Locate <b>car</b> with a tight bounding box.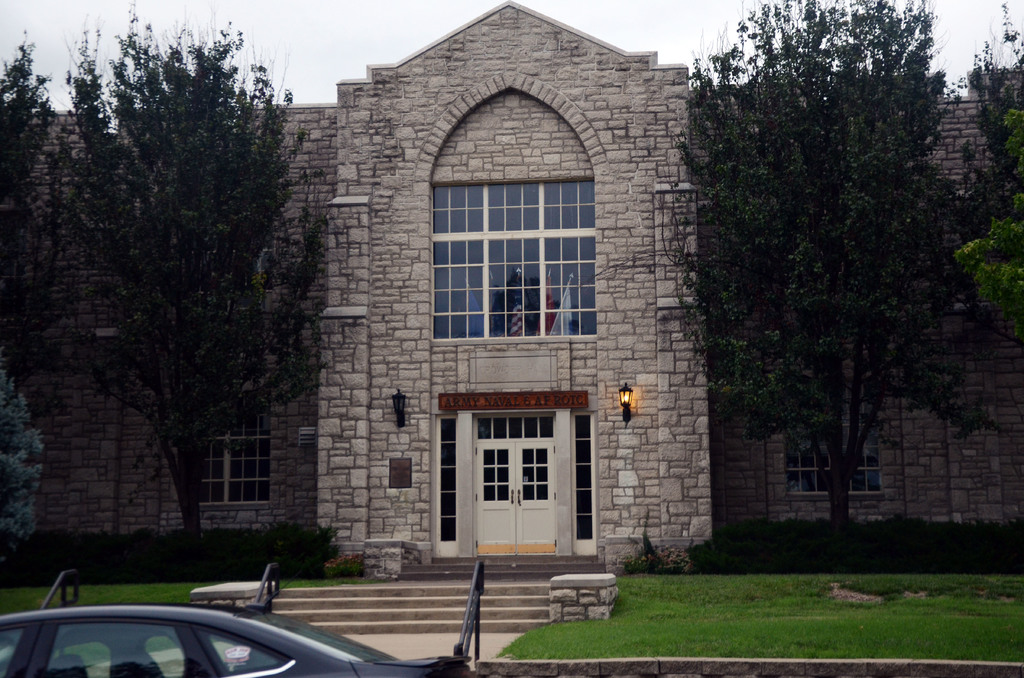
l=0, t=561, r=483, b=677.
